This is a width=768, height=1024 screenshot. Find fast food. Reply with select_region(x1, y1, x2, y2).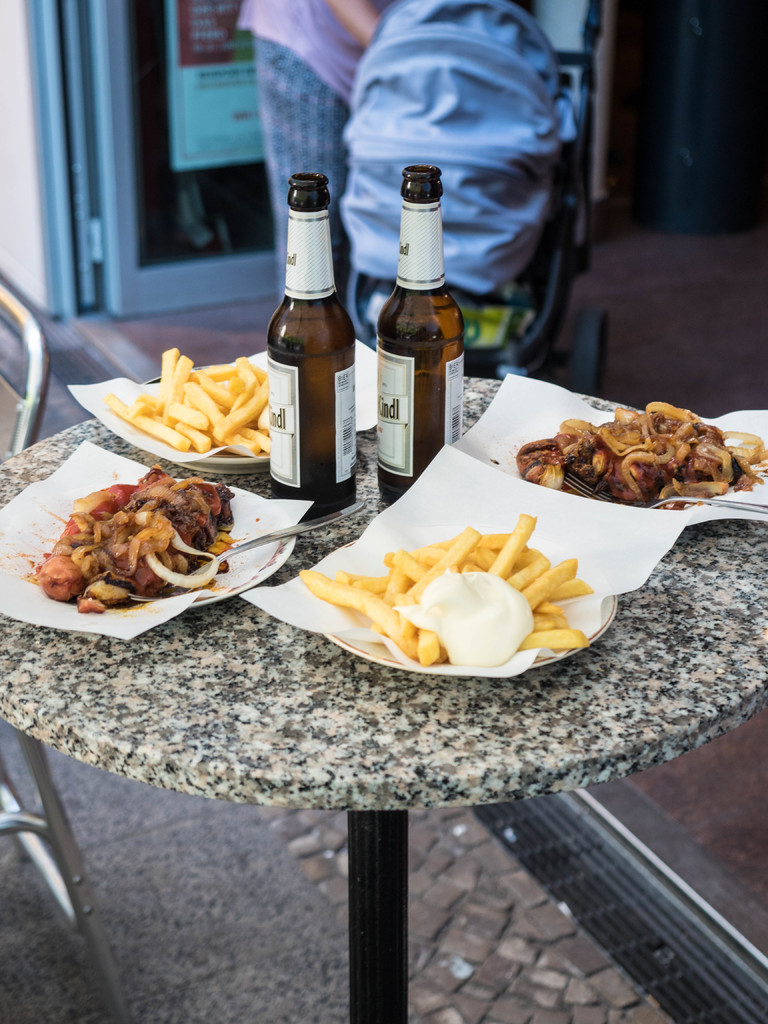
select_region(298, 565, 419, 644).
